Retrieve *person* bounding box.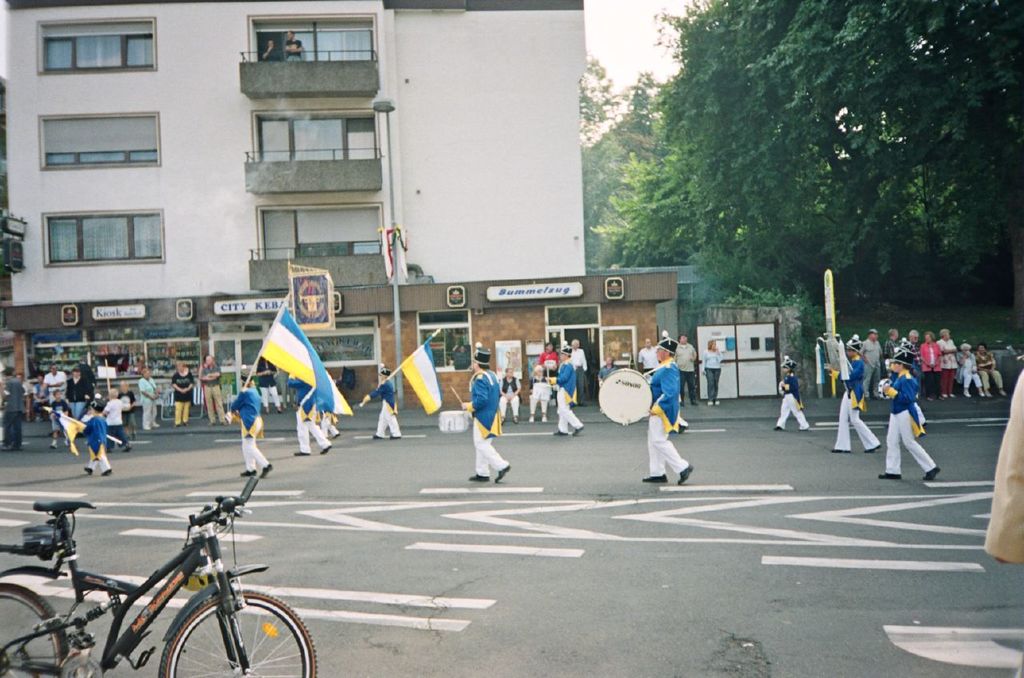
Bounding box: {"left": 80, "top": 402, "right": 115, "bottom": 476}.
